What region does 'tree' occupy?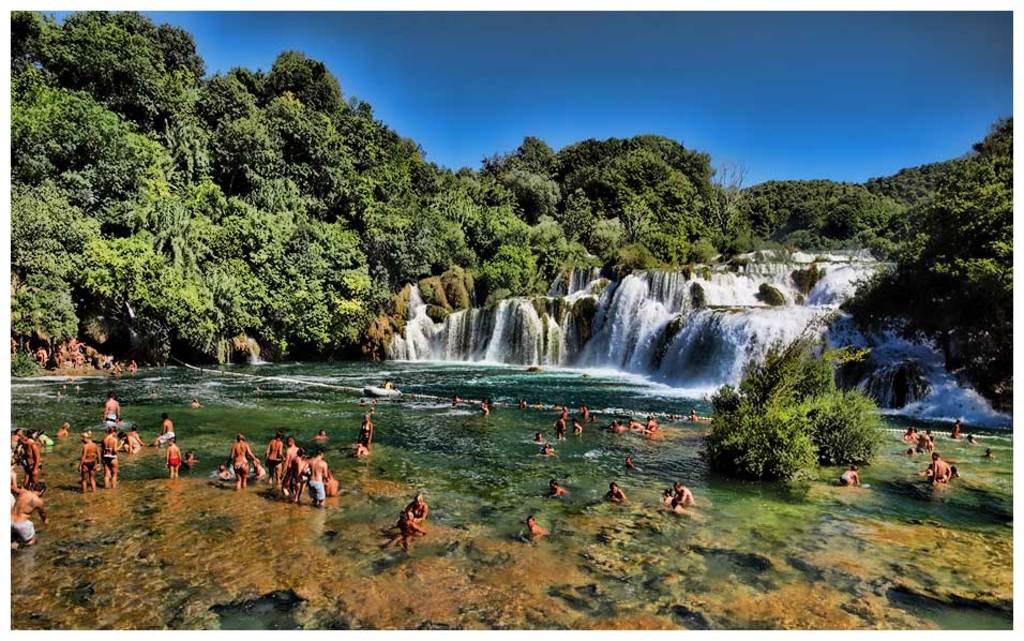
x1=272 y1=48 x2=333 y2=106.
